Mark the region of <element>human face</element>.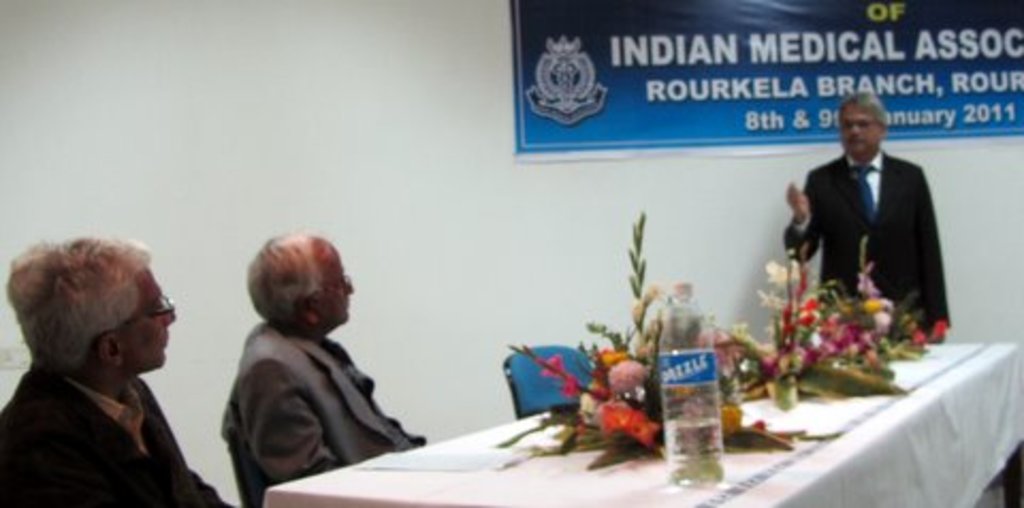
Region: bbox=(311, 239, 356, 327).
